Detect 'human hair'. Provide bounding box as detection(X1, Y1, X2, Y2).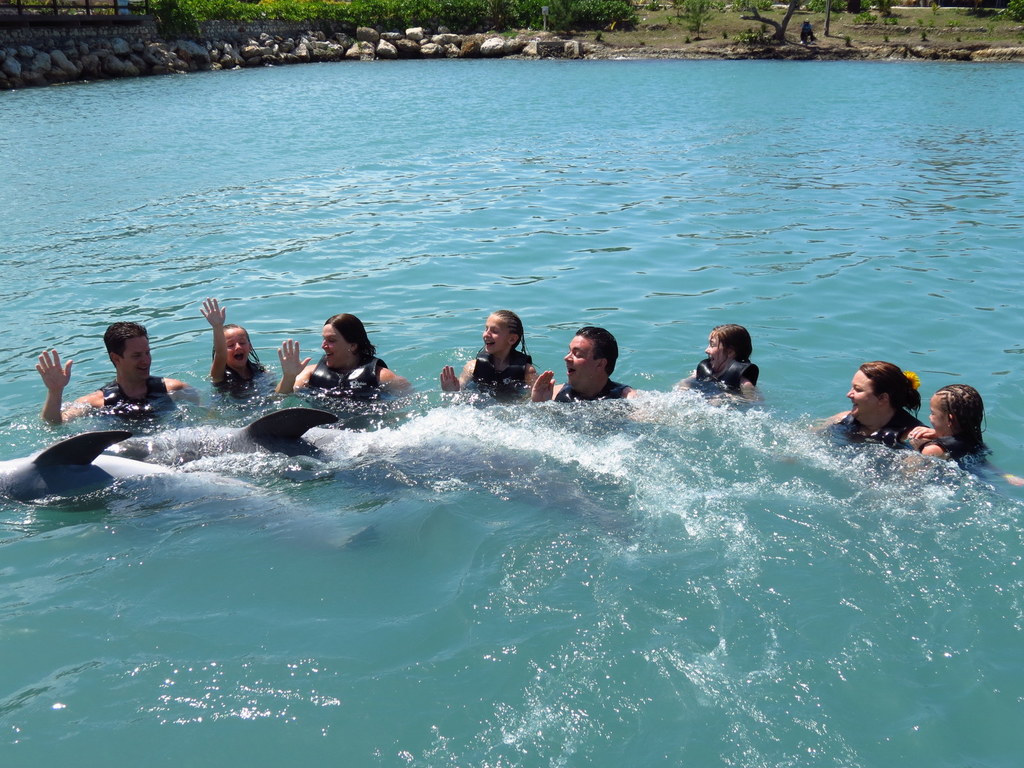
detection(712, 320, 751, 376).
